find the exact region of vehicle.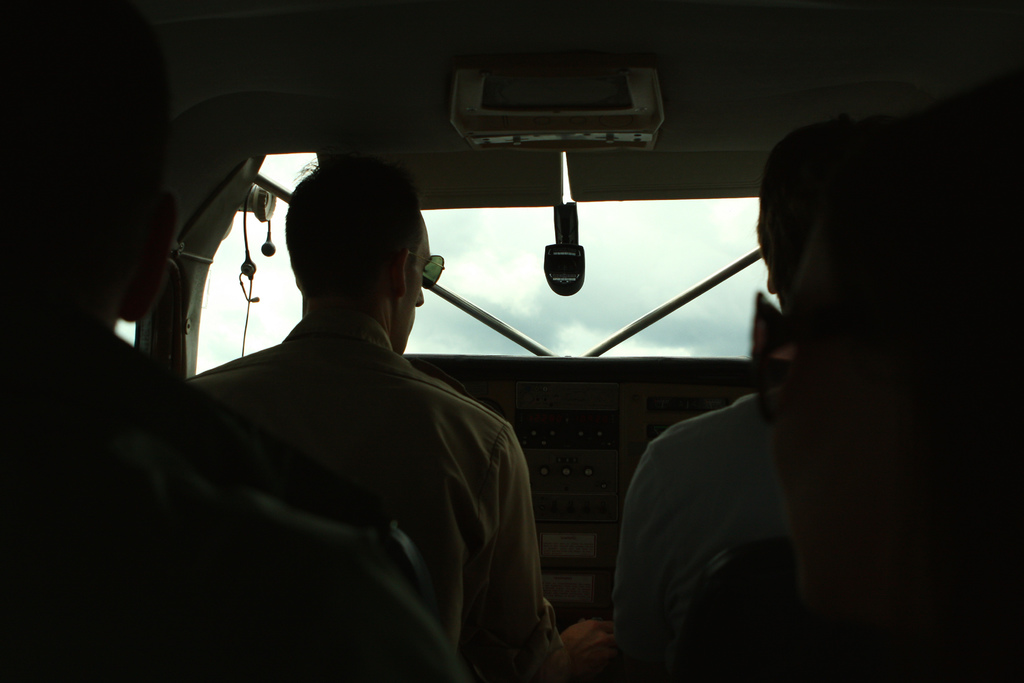
Exact region: locate(61, 47, 1013, 633).
